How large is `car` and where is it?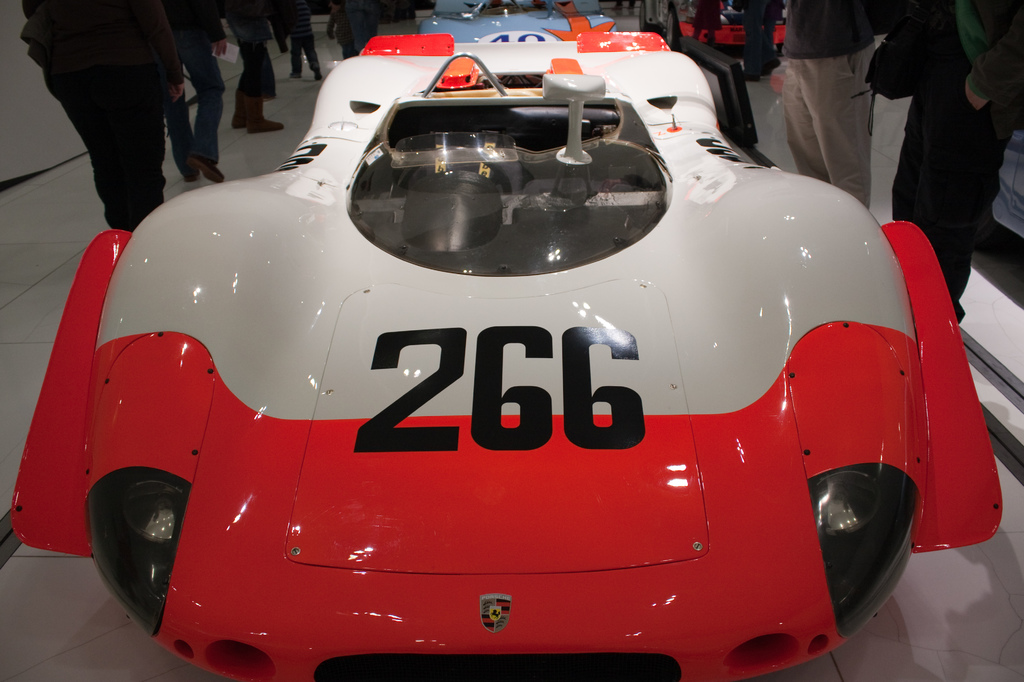
Bounding box: Rect(8, 31, 1020, 681).
